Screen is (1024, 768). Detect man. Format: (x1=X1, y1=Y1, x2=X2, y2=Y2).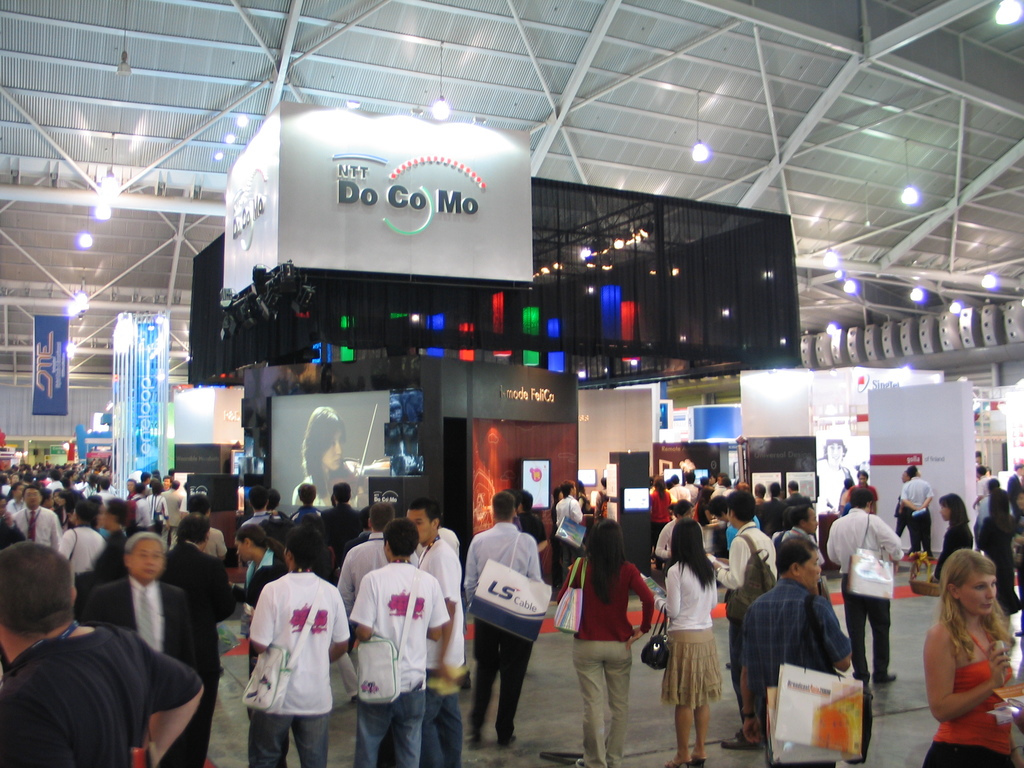
(x1=1006, y1=463, x2=1023, y2=521).
